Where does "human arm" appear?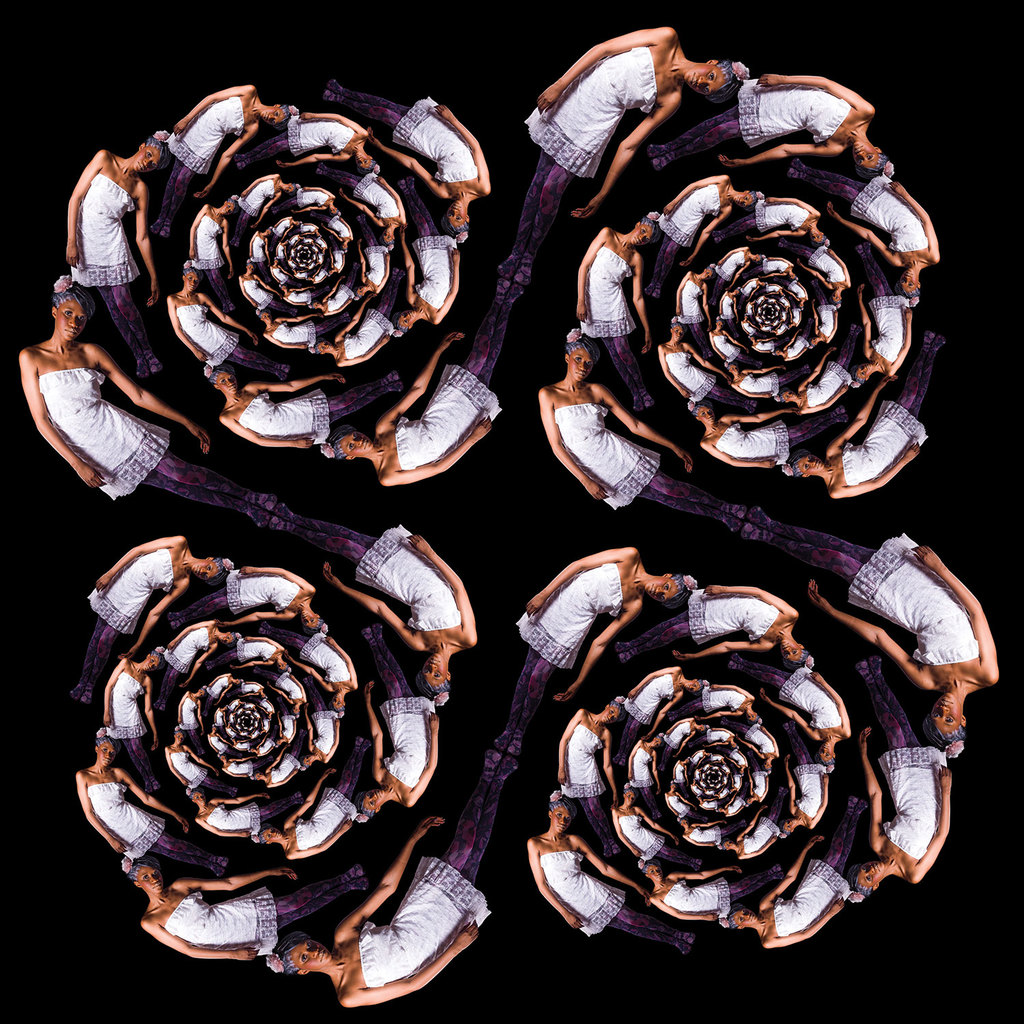
Appears at [252,193,279,231].
